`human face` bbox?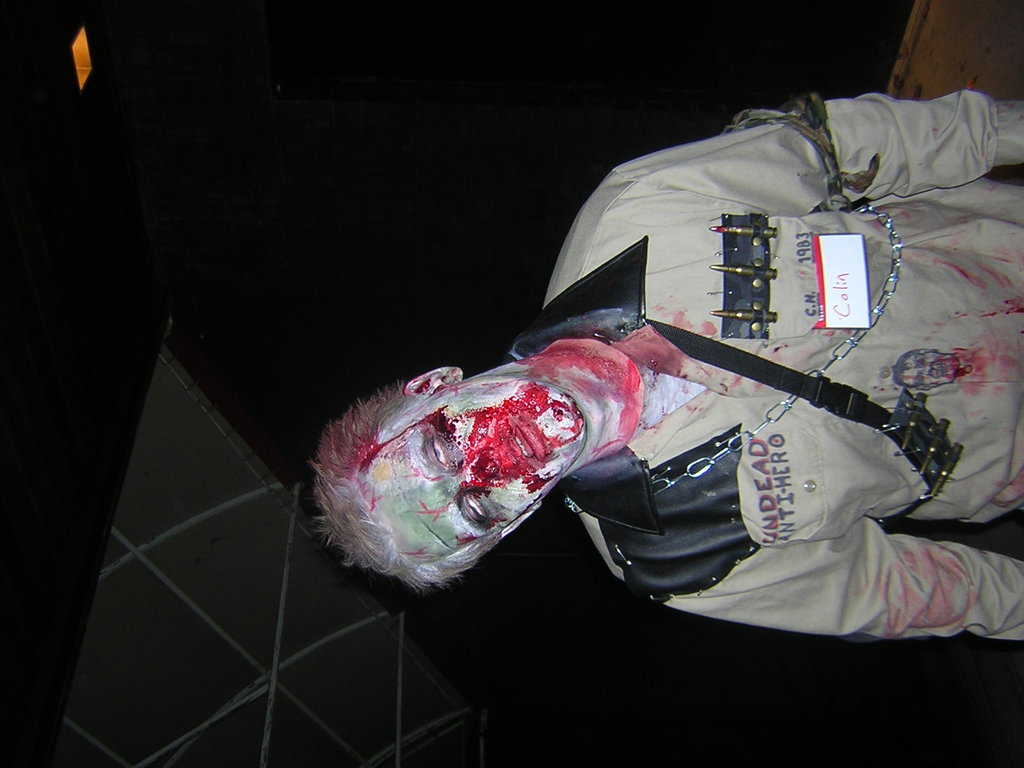
<box>392,389,582,541</box>
